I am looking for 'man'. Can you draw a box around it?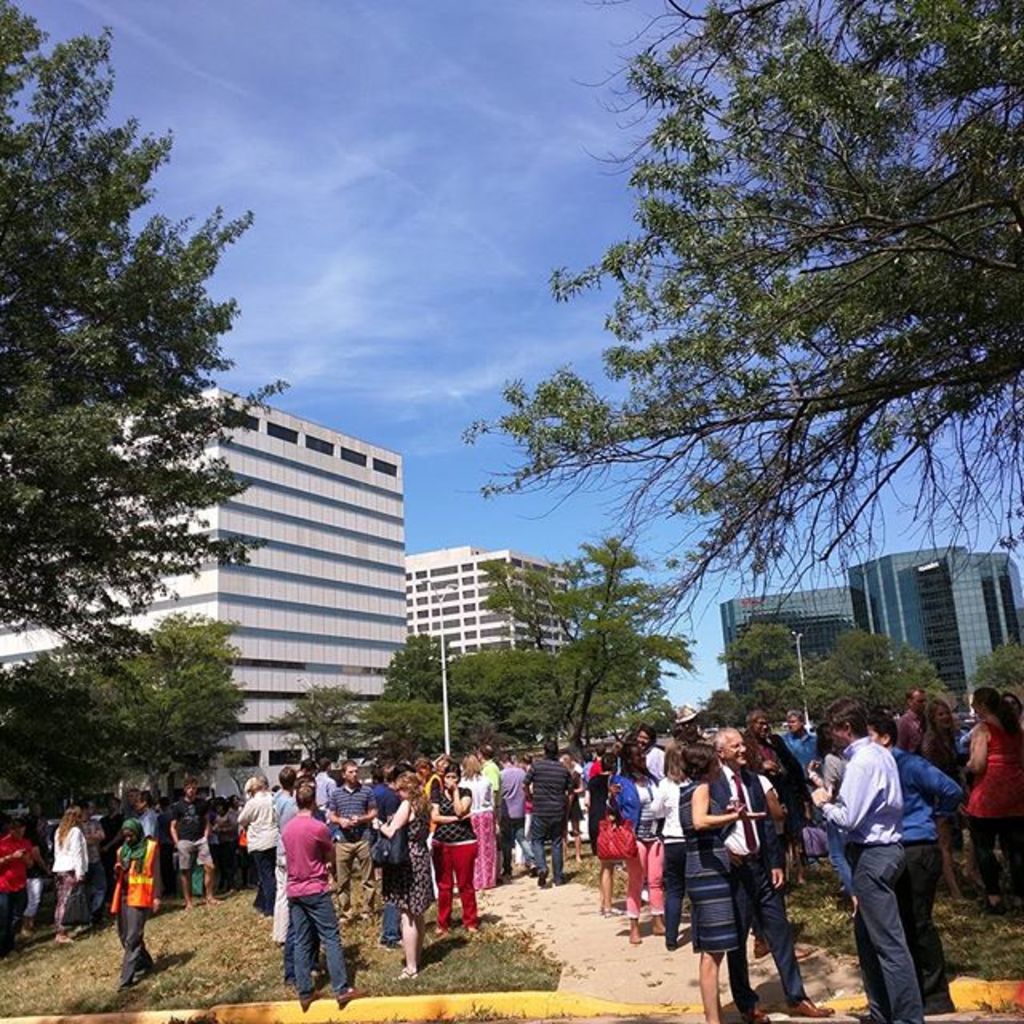
Sure, the bounding box is 514,738,576,882.
